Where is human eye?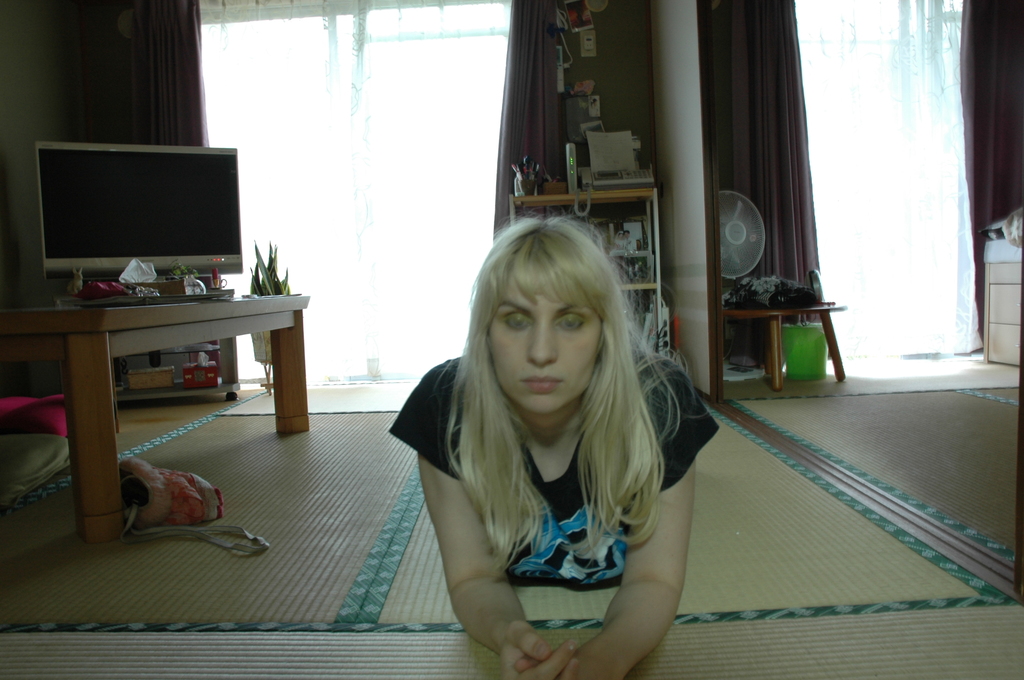
(x1=554, y1=311, x2=587, y2=332).
